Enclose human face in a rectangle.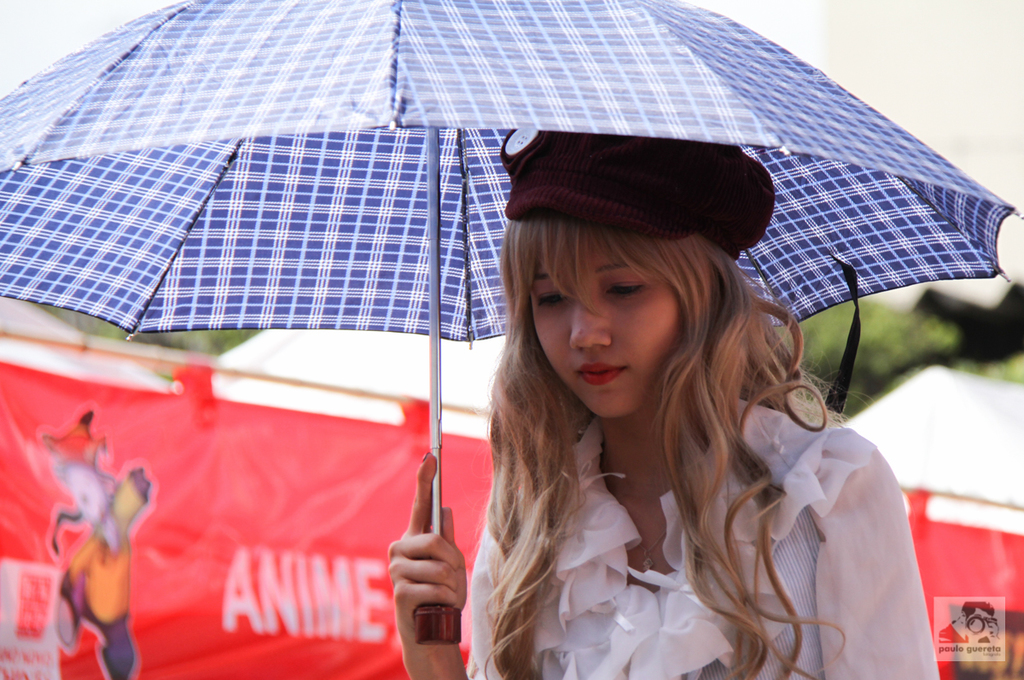
<box>531,235,708,415</box>.
